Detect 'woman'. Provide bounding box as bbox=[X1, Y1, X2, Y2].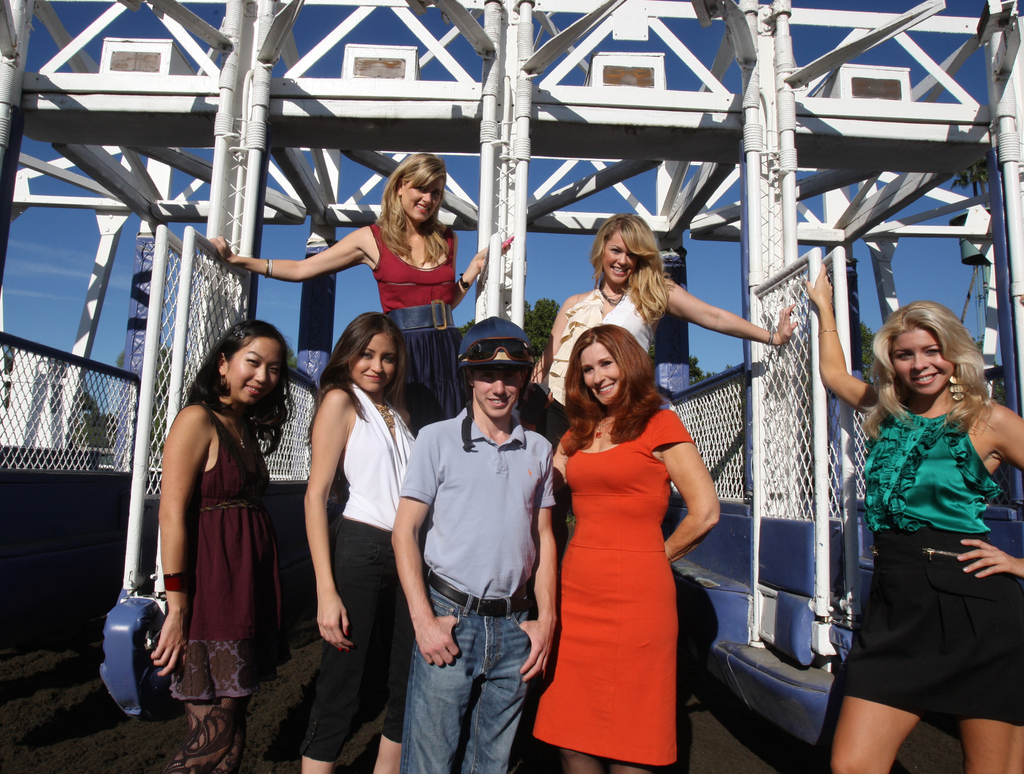
bbox=[134, 318, 303, 772].
